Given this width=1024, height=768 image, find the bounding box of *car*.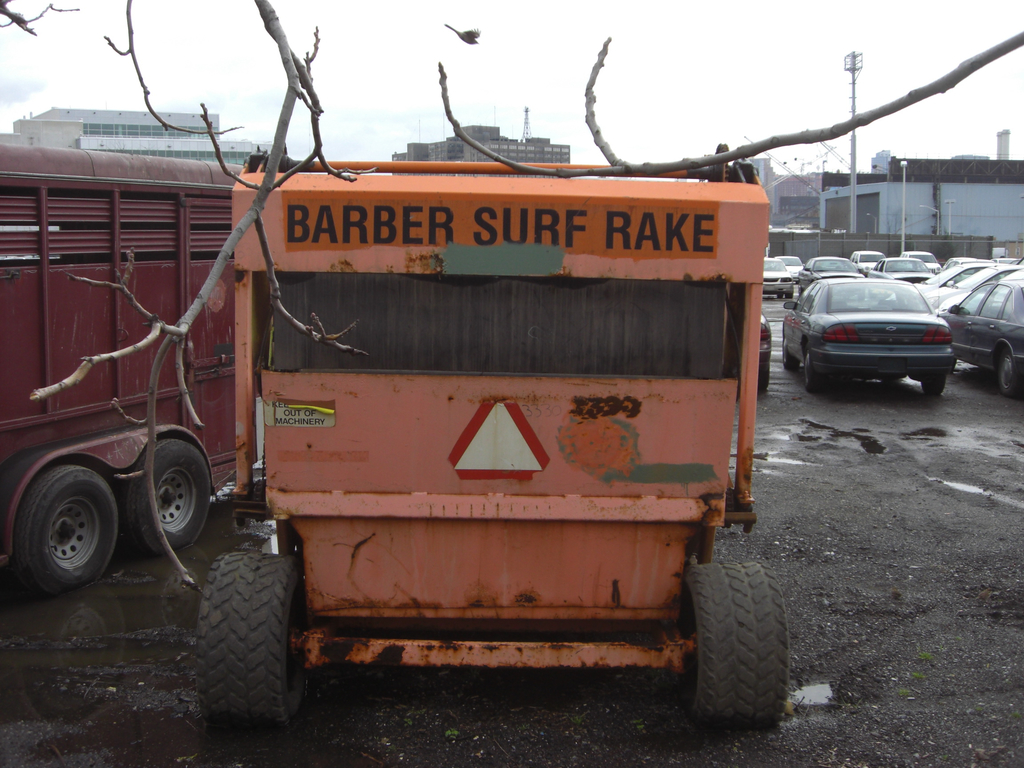
bbox(794, 255, 857, 289).
